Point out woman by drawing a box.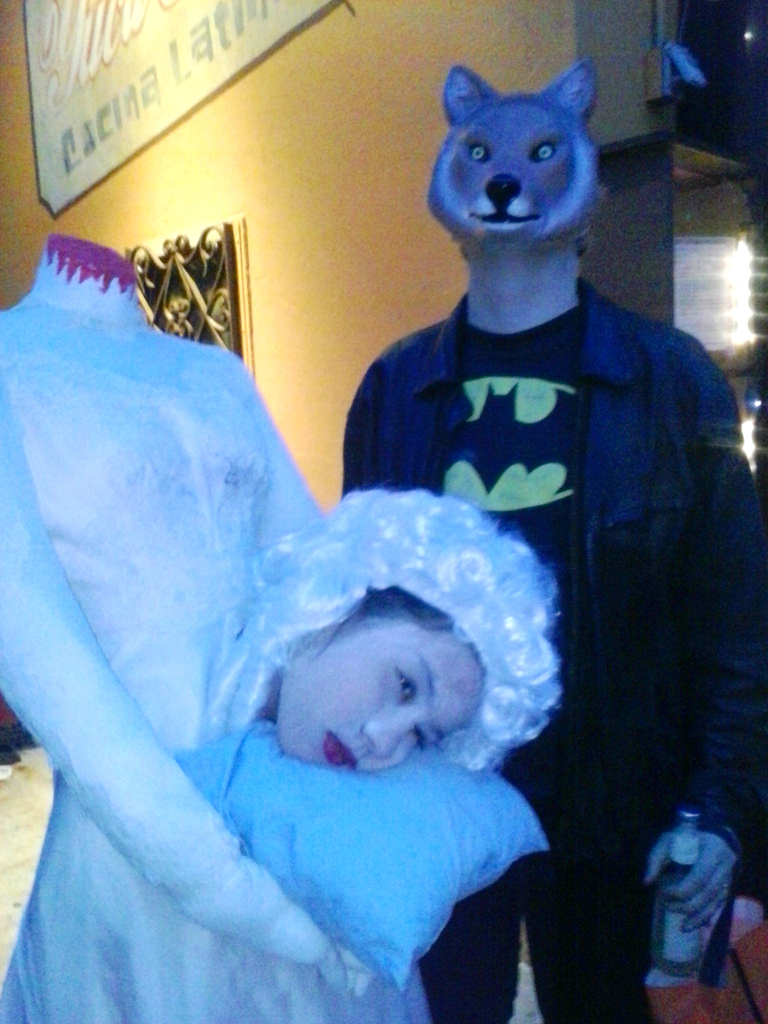
{"left": 184, "top": 462, "right": 579, "bottom": 829}.
